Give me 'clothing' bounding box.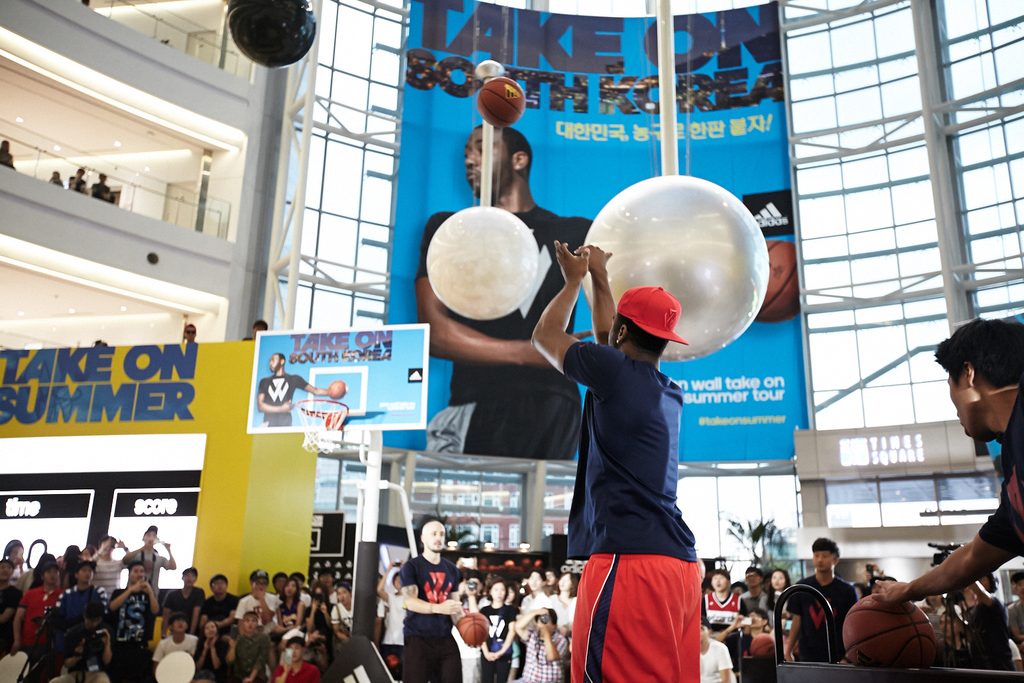
(x1=401, y1=556, x2=463, y2=649).
